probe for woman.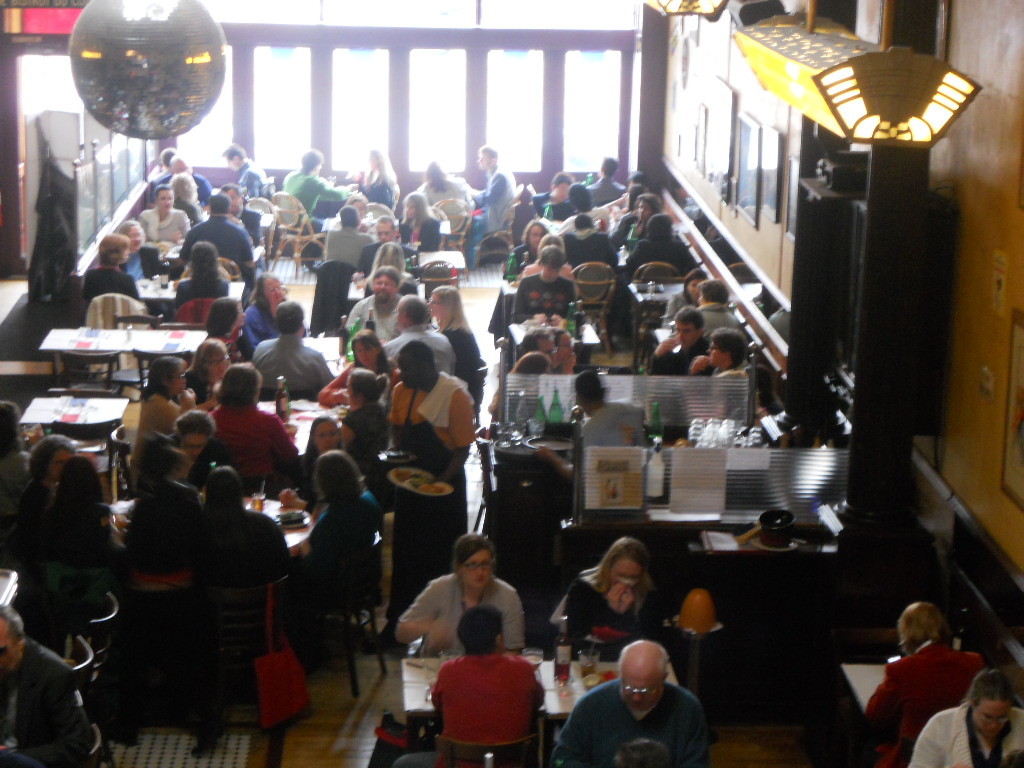
Probe result: pyautogui.locateOnScreen(181, 338, 232, 411).
